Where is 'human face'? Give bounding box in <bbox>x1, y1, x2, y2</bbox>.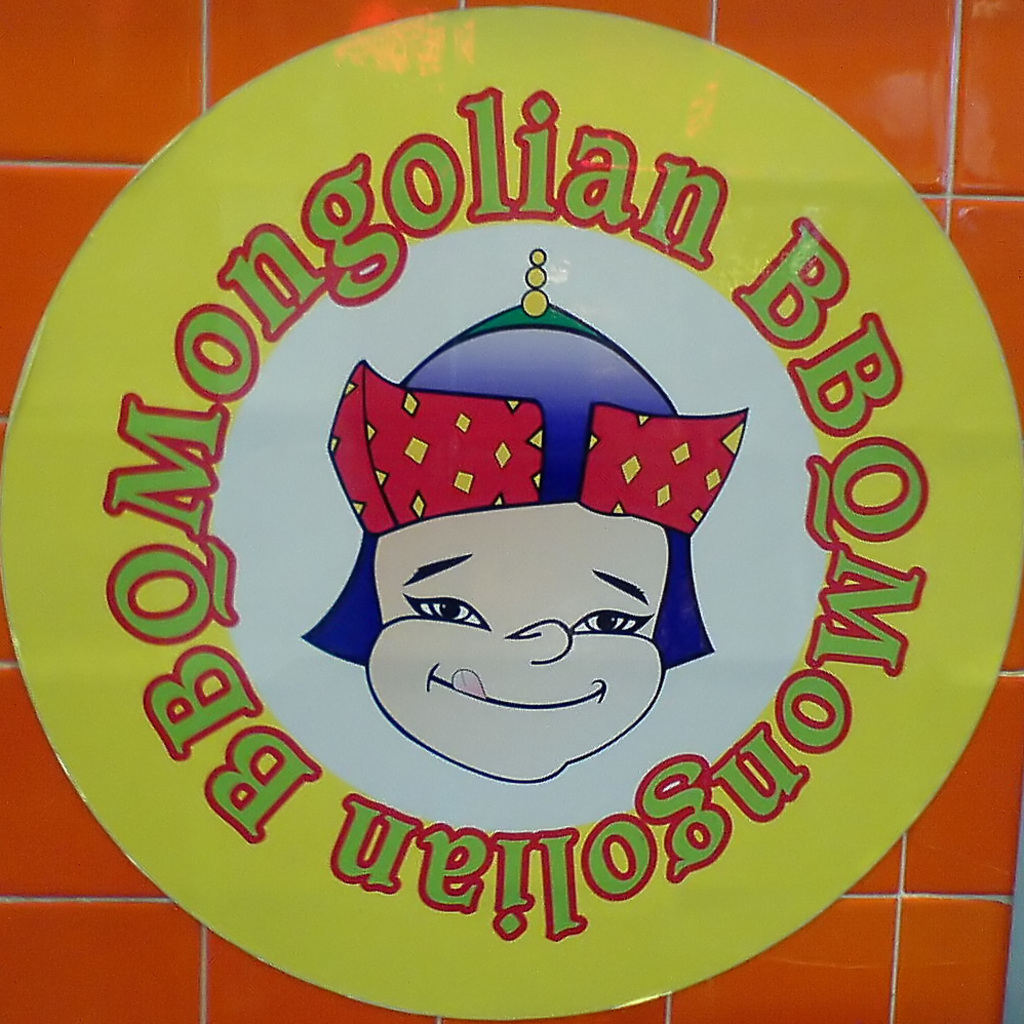
<bbox>367, 503, 669, 794</bbox>.
